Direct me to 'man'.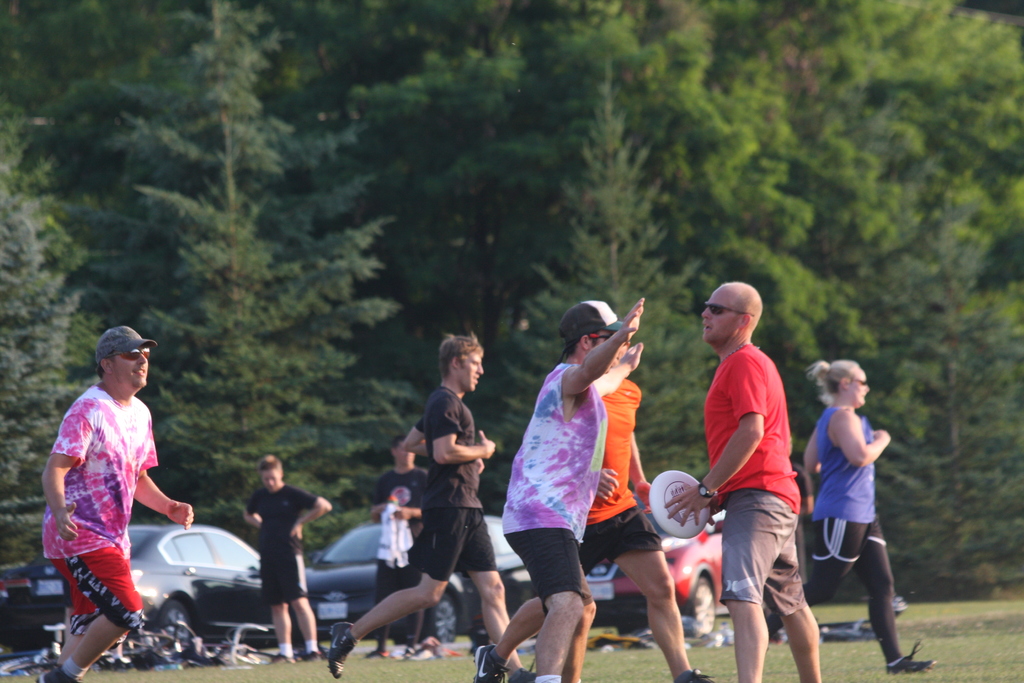
Direction: BBox(663, 280, 824, 682).
